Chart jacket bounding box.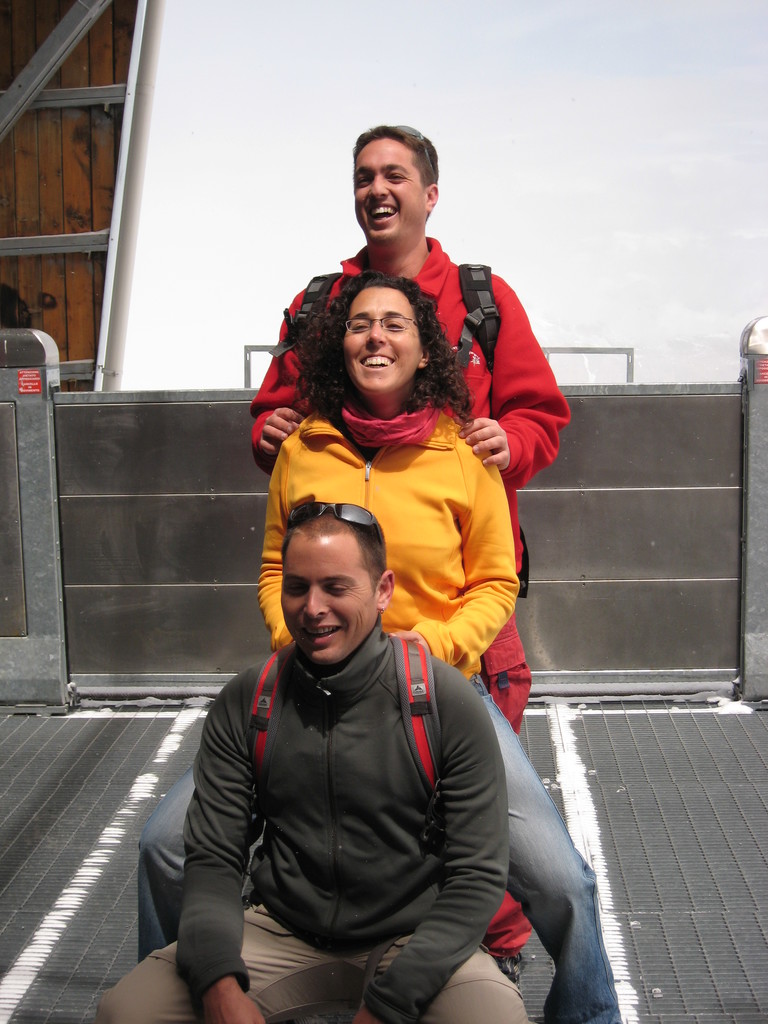
Charted: bbox=[170, 618, 513, 1022].
